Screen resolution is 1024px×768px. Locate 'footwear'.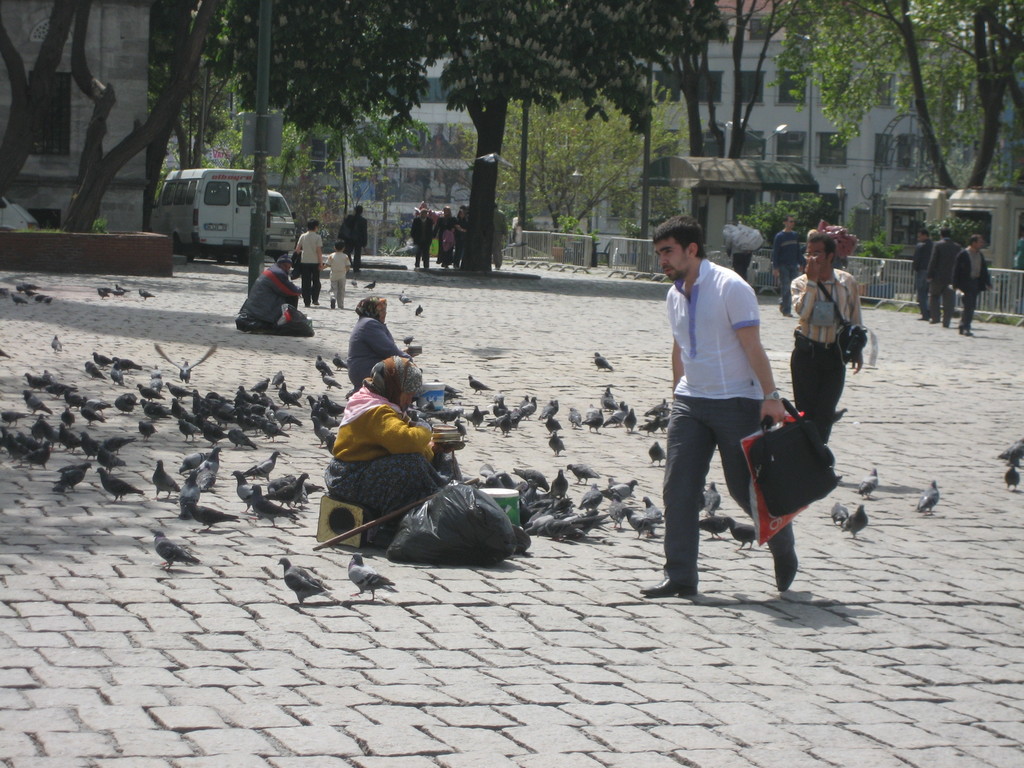
[x1=306, y1=303, x2=311, y2=307].
